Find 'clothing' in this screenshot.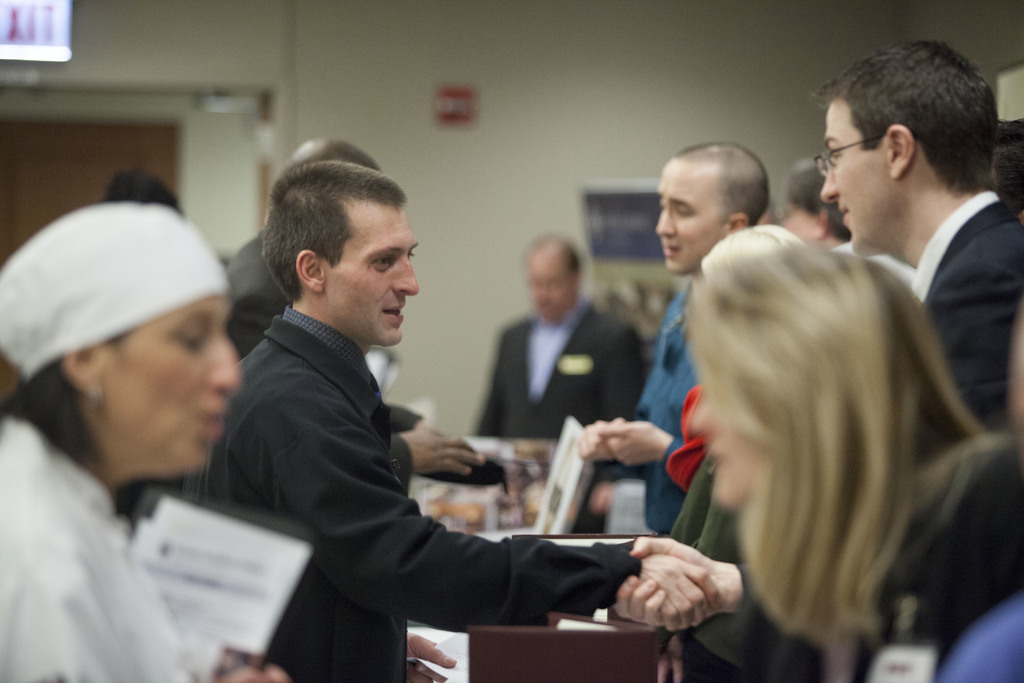
The bounding box for 'clothing' is (x1=470, y1=309, x2=642, y2=479).
